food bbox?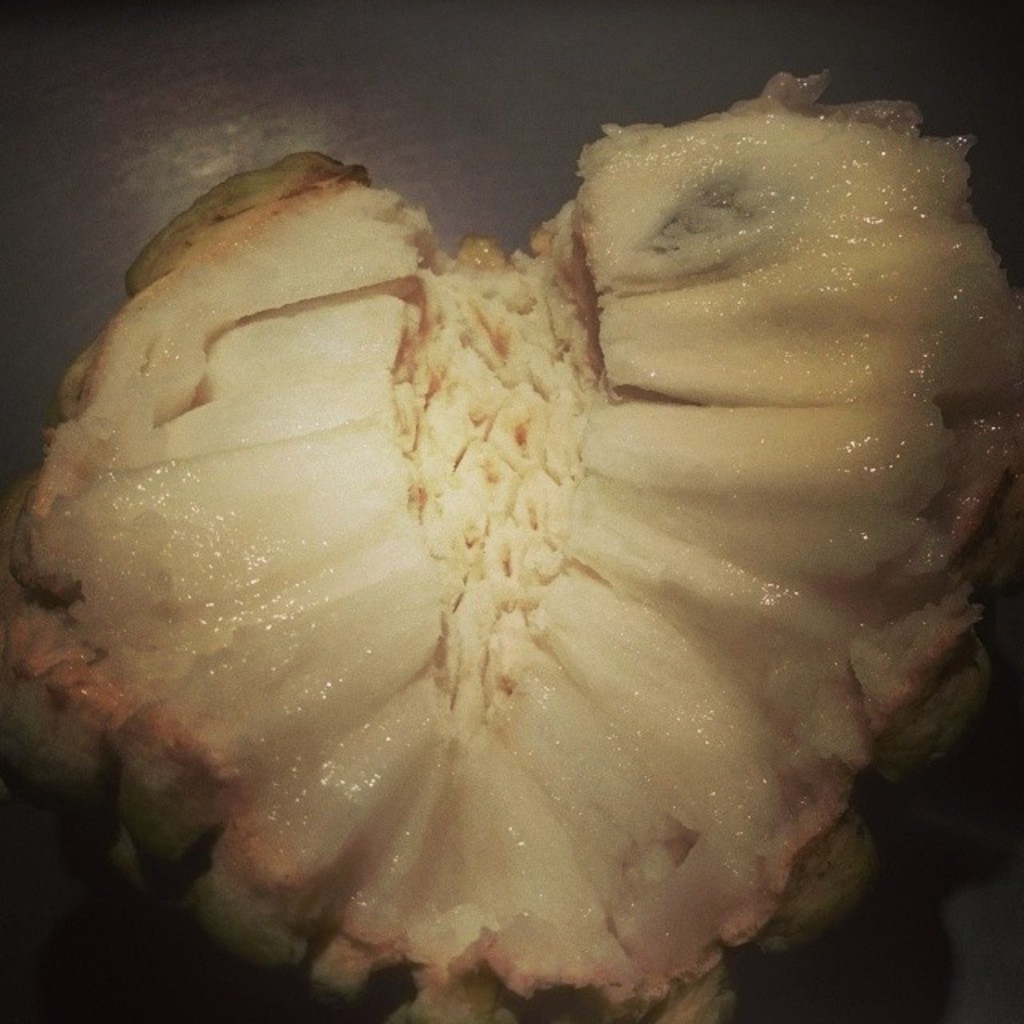
bbox=[40, 118, 989, 981]
